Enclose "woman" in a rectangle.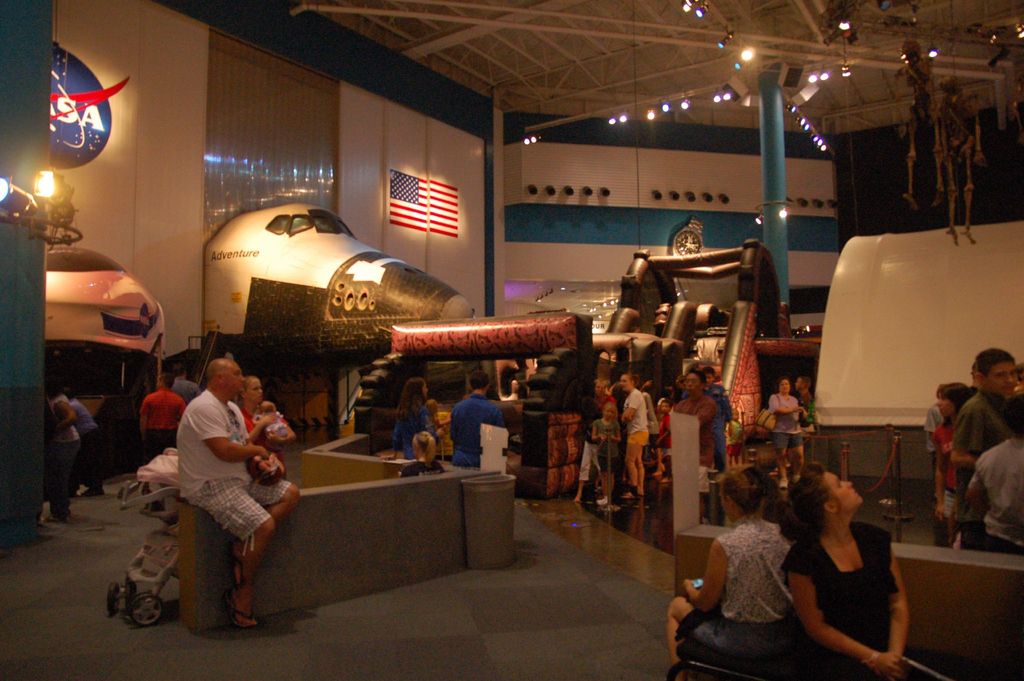
bbox=(769, 376, 811, 490).
